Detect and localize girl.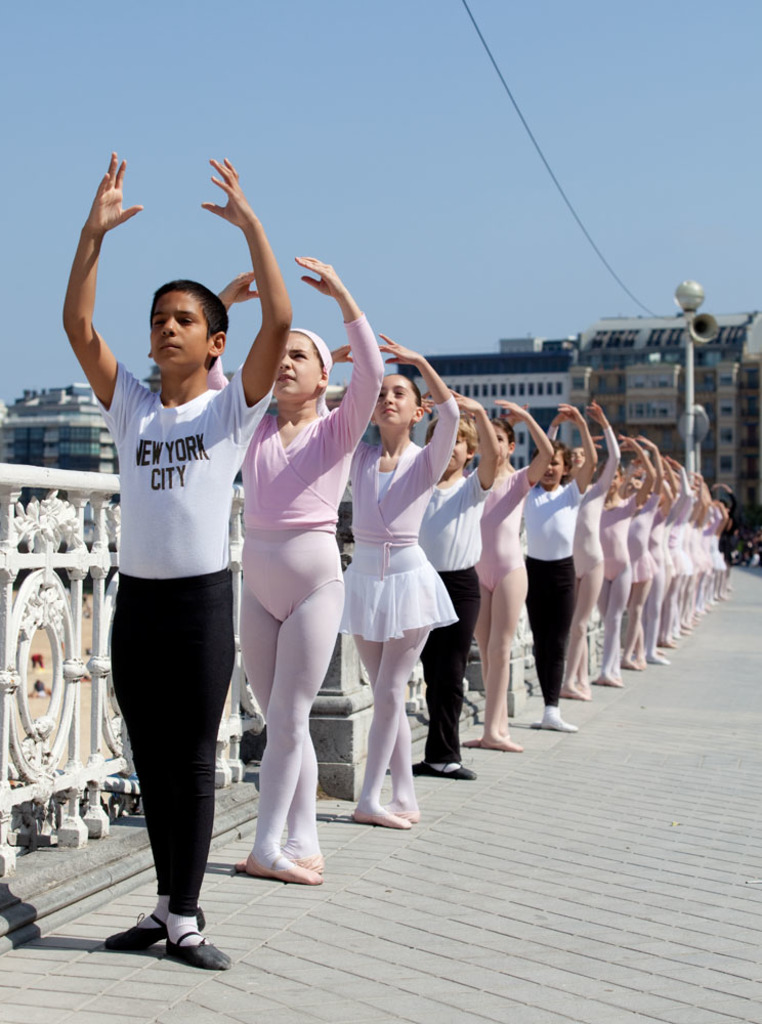
Localized at BBox(602, 430, 659, 685).
